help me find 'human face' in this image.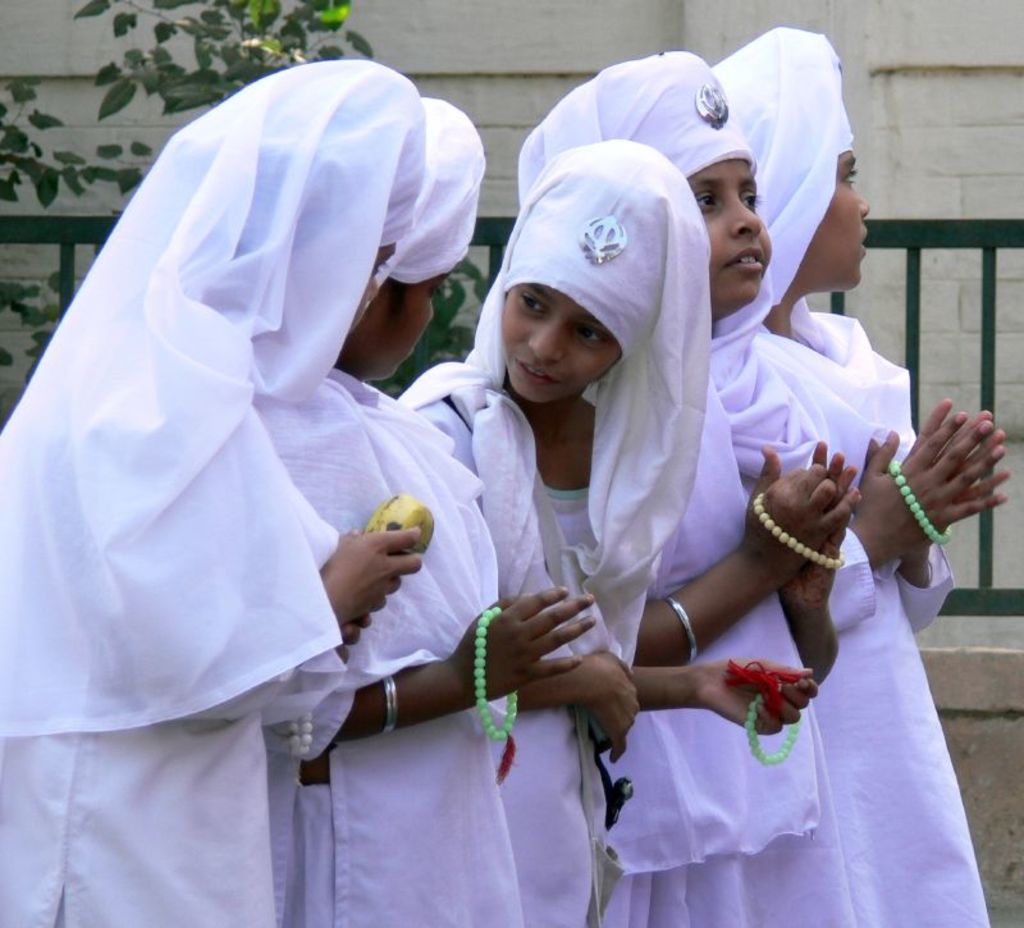
Found it: (left=695, top=163, right=773, bottom=320).
